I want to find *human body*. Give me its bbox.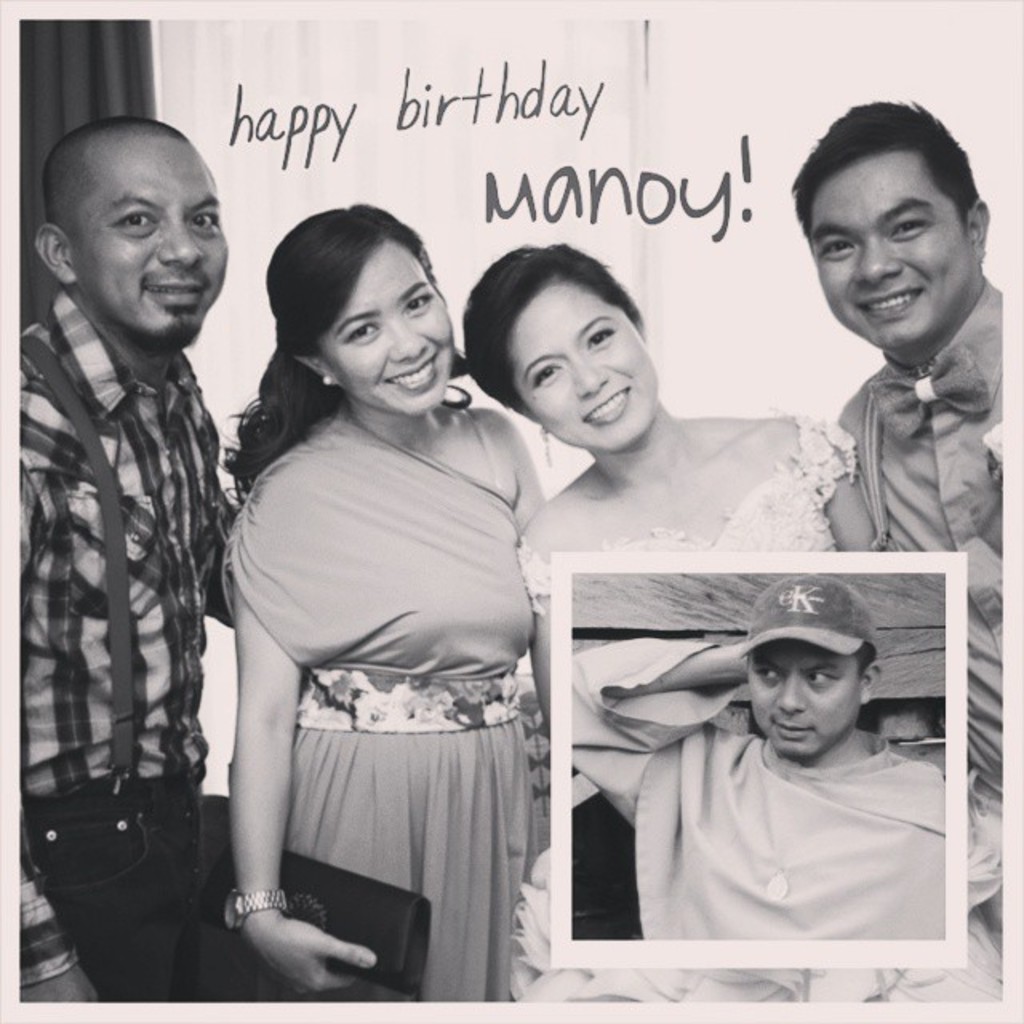
box(211, 224, 578, 1023).
